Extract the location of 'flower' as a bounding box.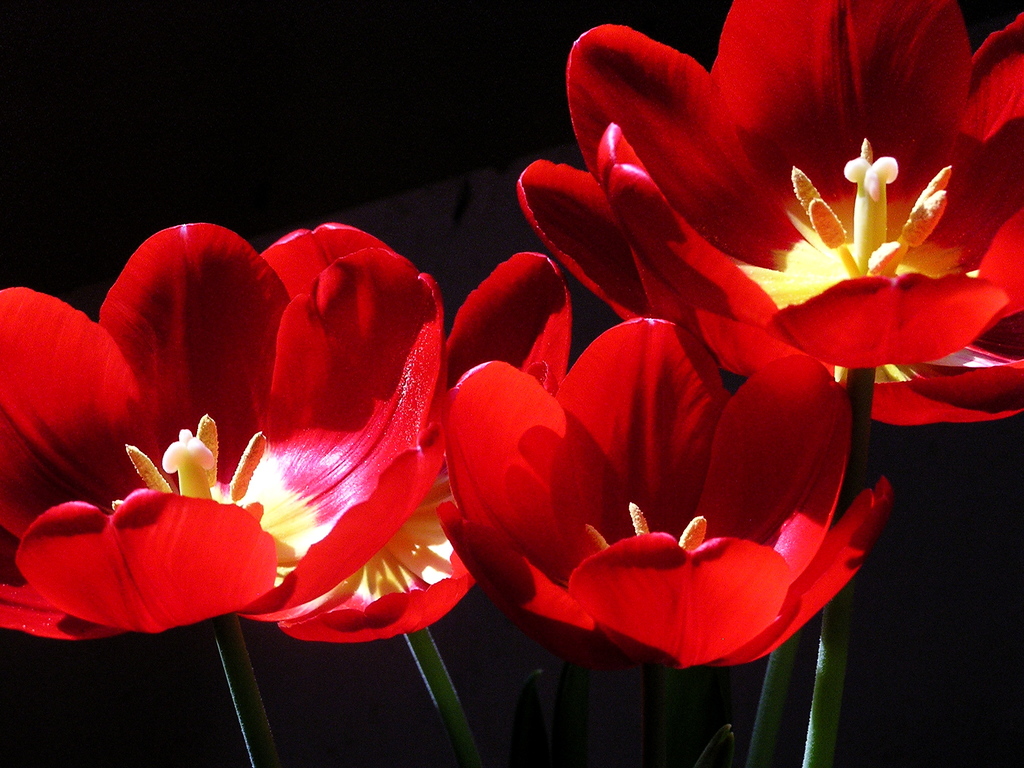
(left=22, top=218, right=477, bottom=671).
